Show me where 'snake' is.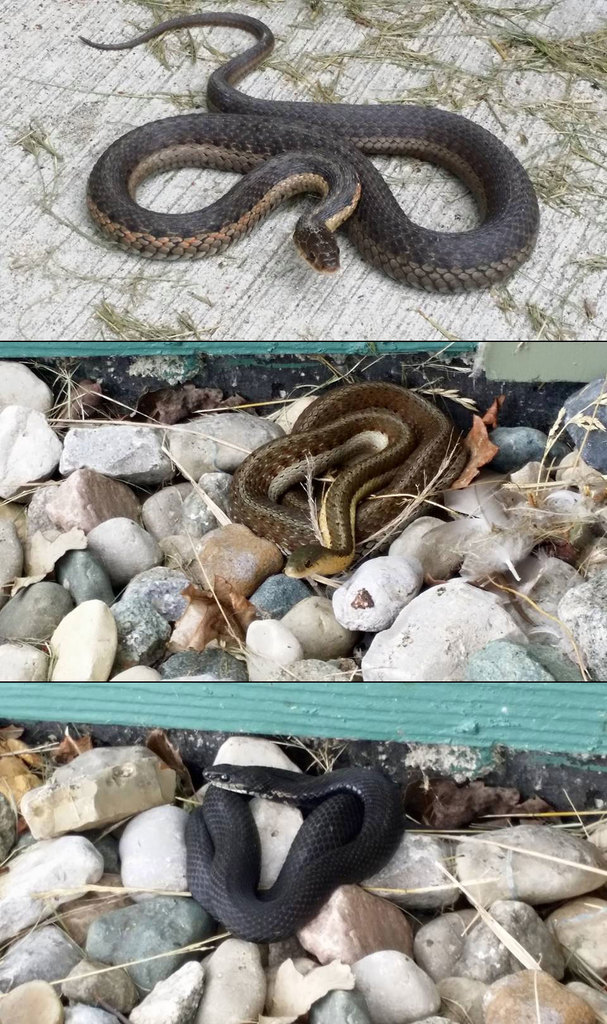
'snake' is at x1=234, y1=377, x2=471, y2=575.
